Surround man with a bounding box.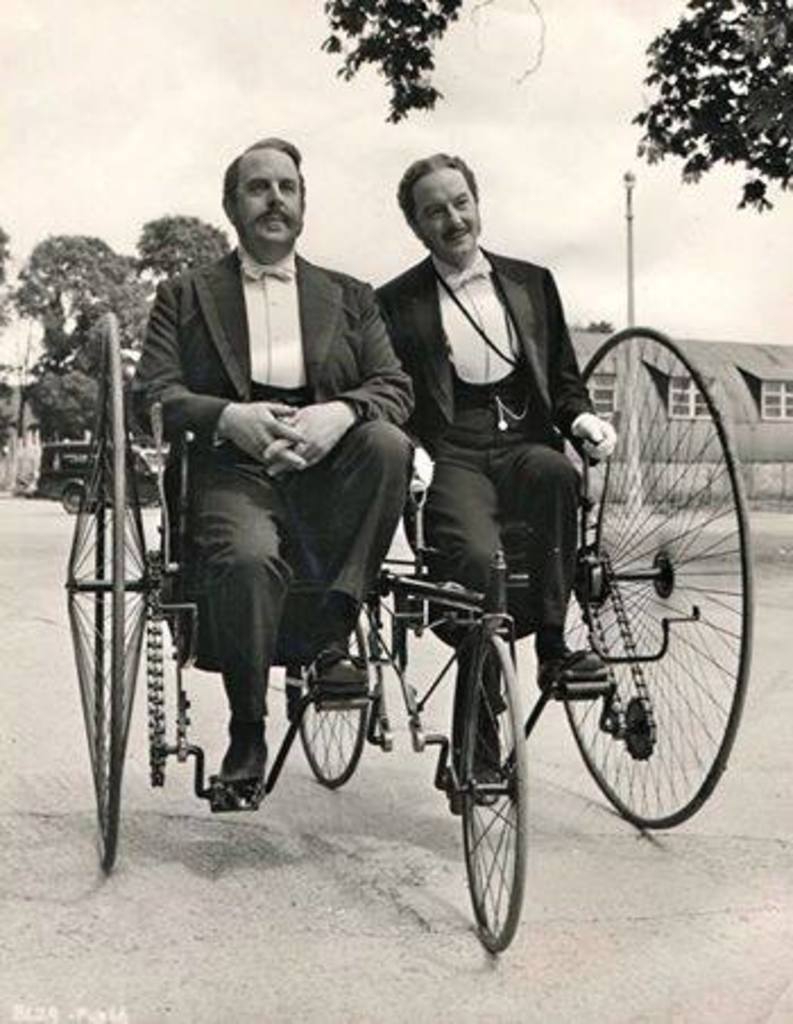
bbox(367, 154, 616, 816).
